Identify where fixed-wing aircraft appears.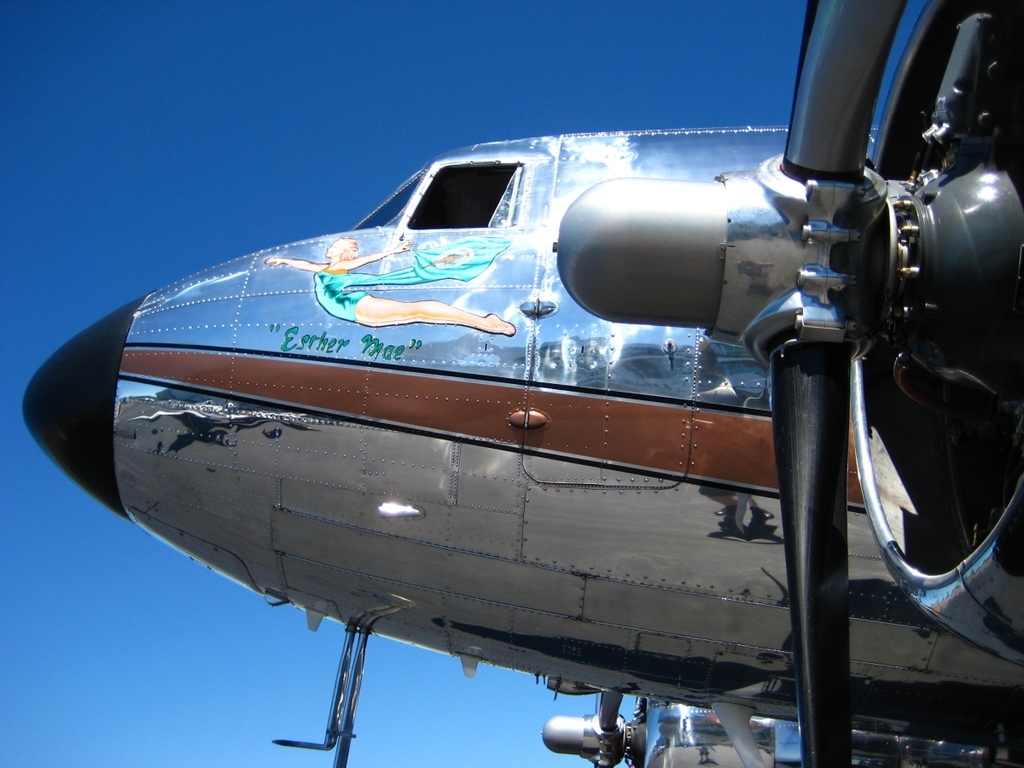
Appears at region(551, 0, 1023, 767).
